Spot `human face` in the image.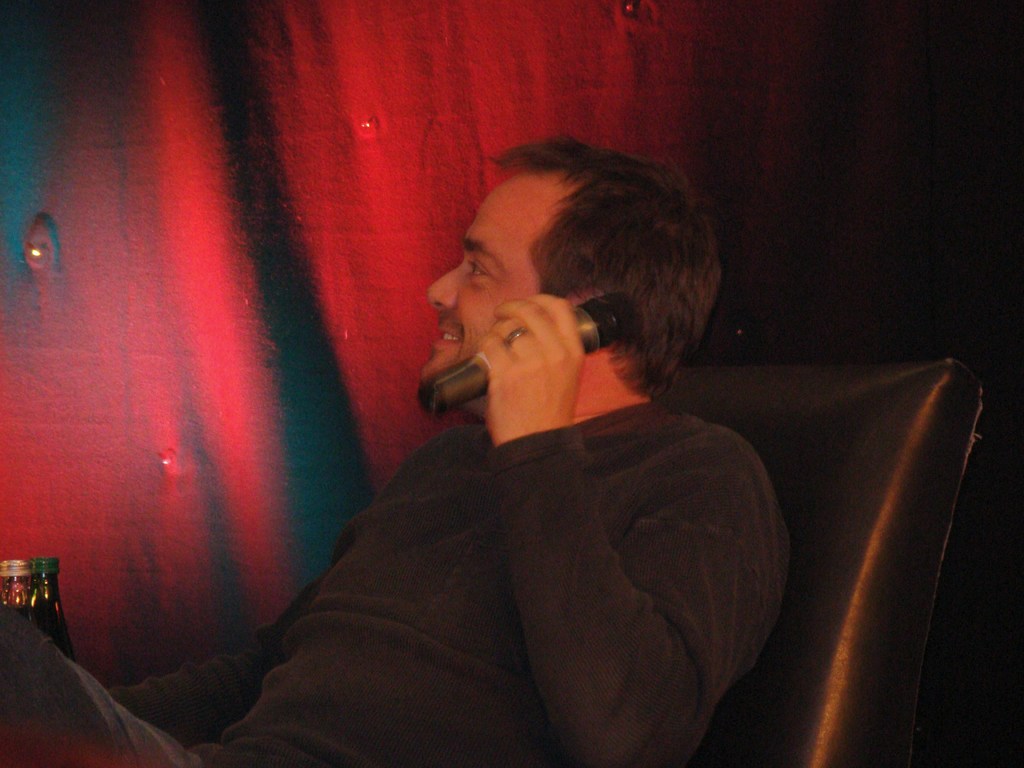
`human face` found at locate(419, 173, 567, 383).
